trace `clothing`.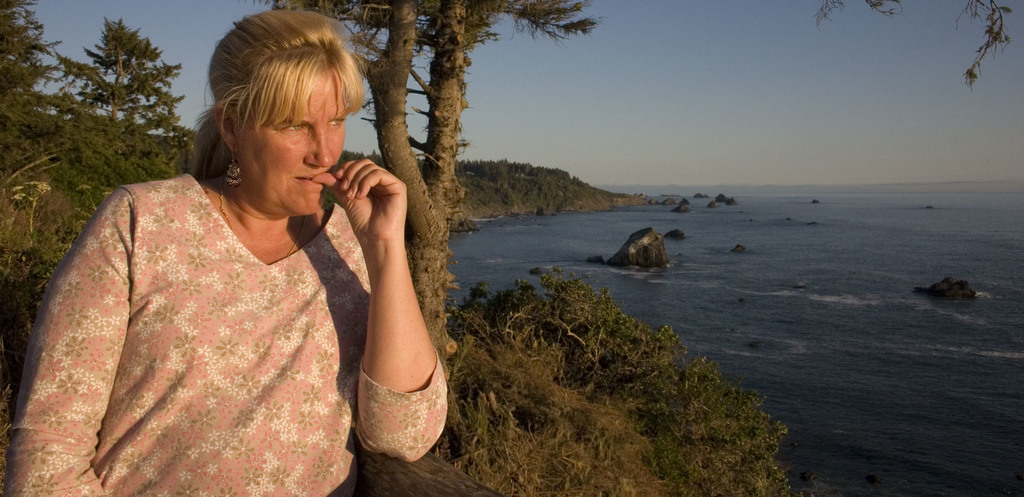
Traced to bbox(14, 160, 403, 496).
